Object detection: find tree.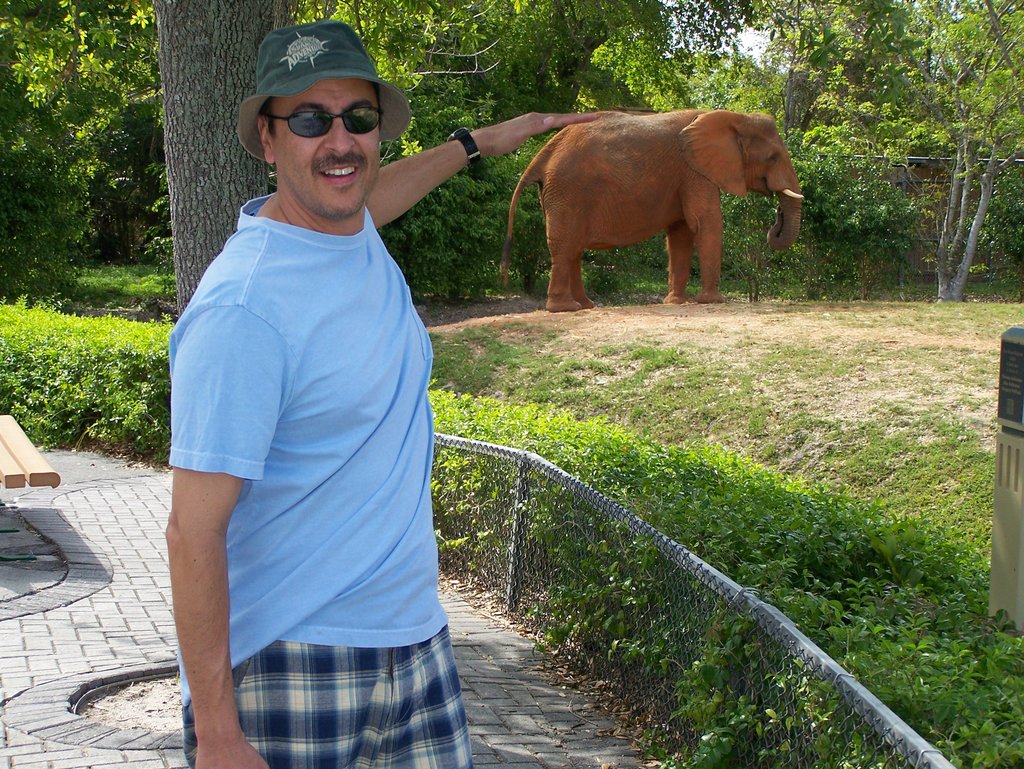
crop(901, 59, 1021, 296).
